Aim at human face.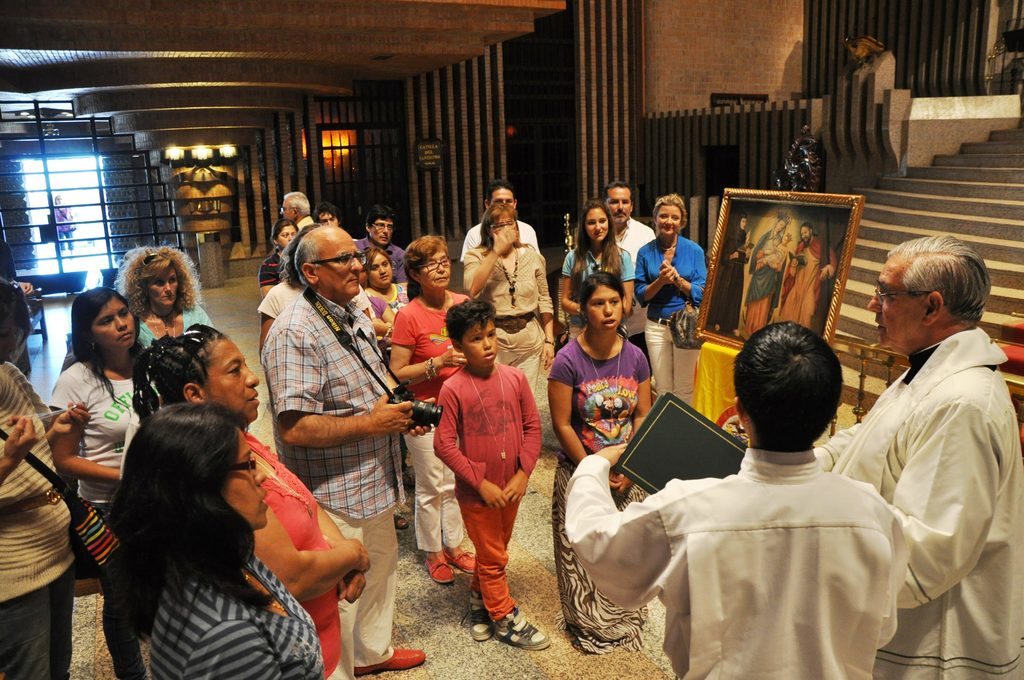
Aimed at [193,332,271,426].
